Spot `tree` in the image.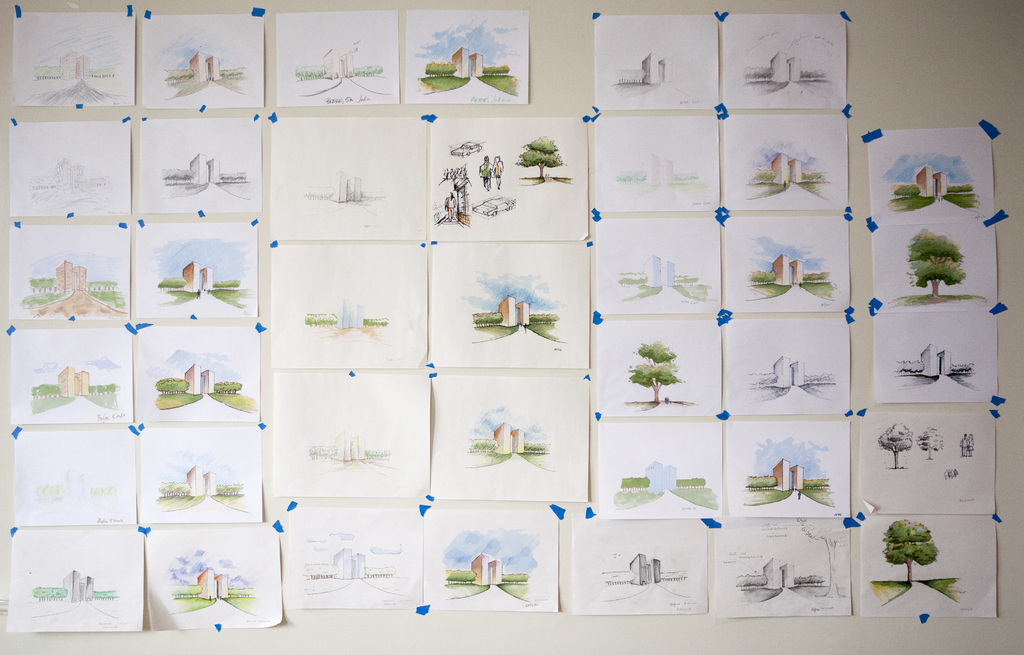
`tree` found at box=[633, 340, 684, 407].
